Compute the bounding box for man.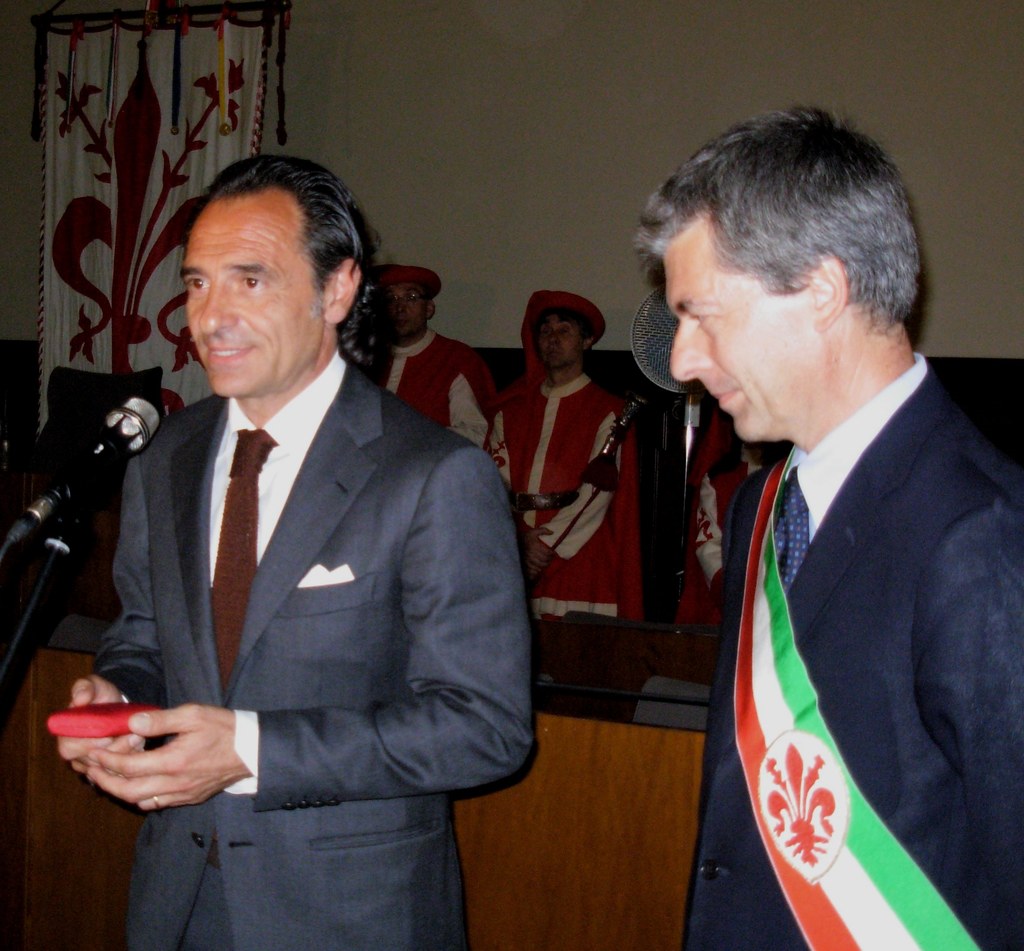
634/104/1023/950.
